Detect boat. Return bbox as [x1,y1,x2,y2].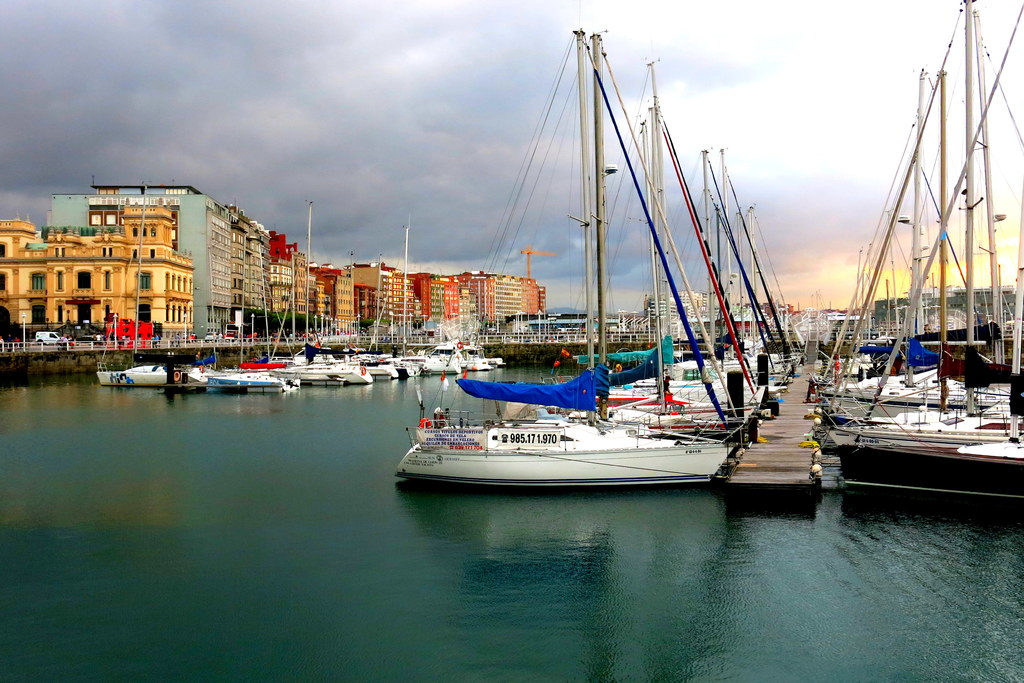
[282,199,372,387].
